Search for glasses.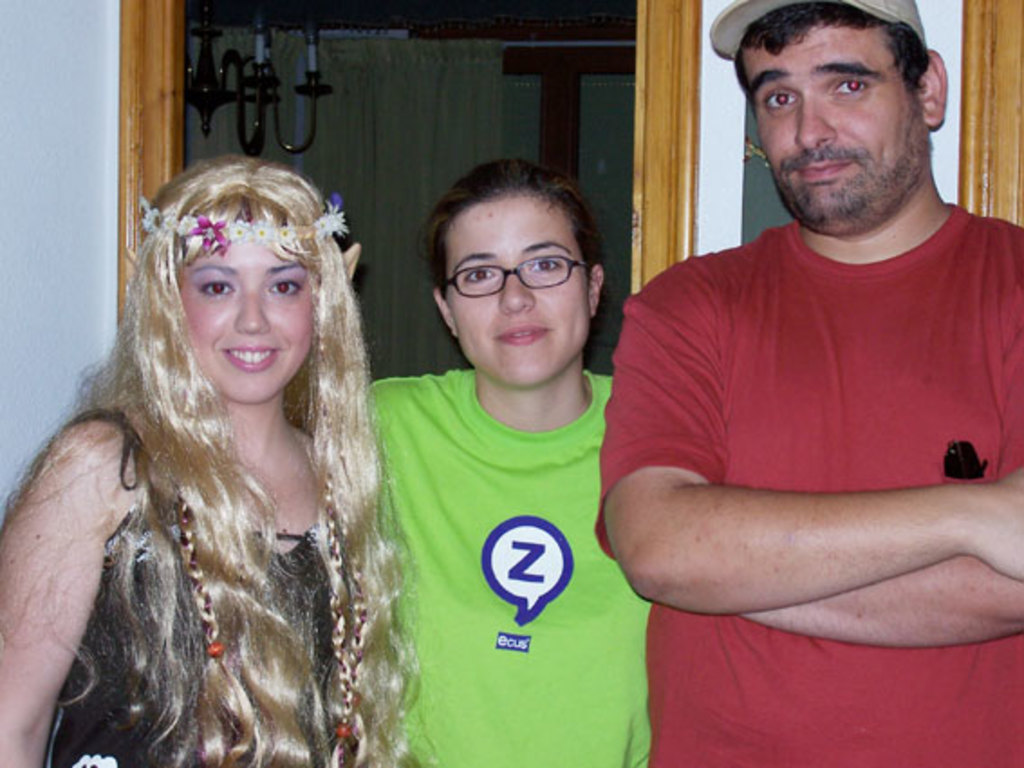
Found at l=439, t=257, r=589, b=296.
